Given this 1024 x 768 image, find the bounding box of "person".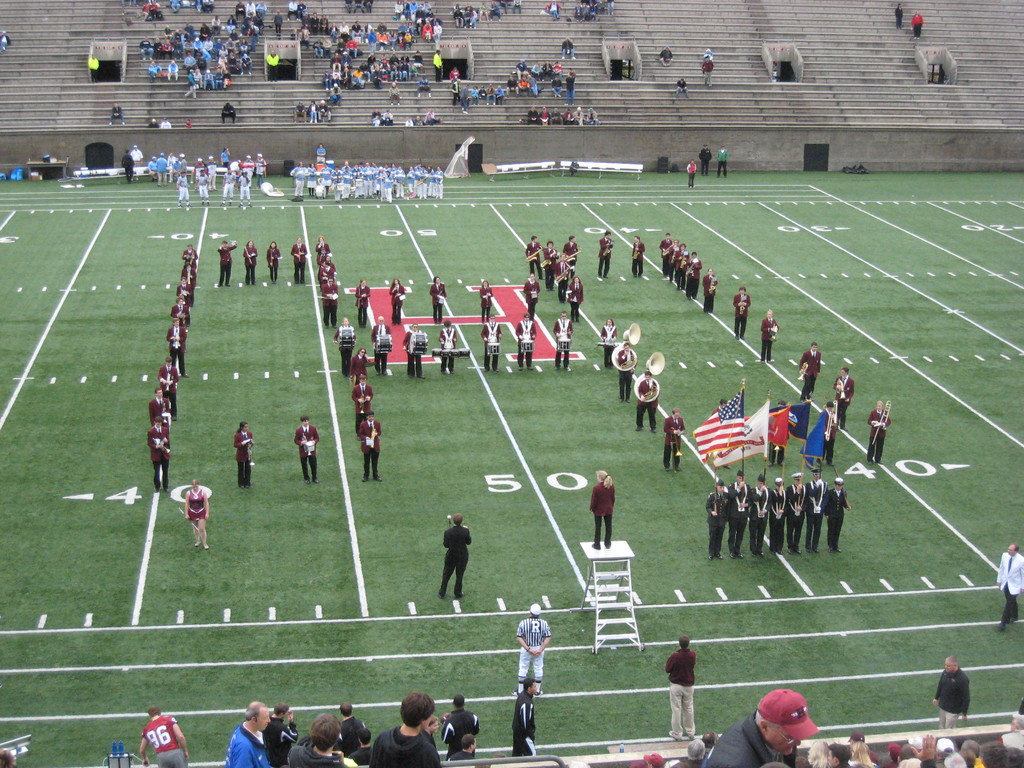
x1=735 y1=291 x2=747 y2=338.
